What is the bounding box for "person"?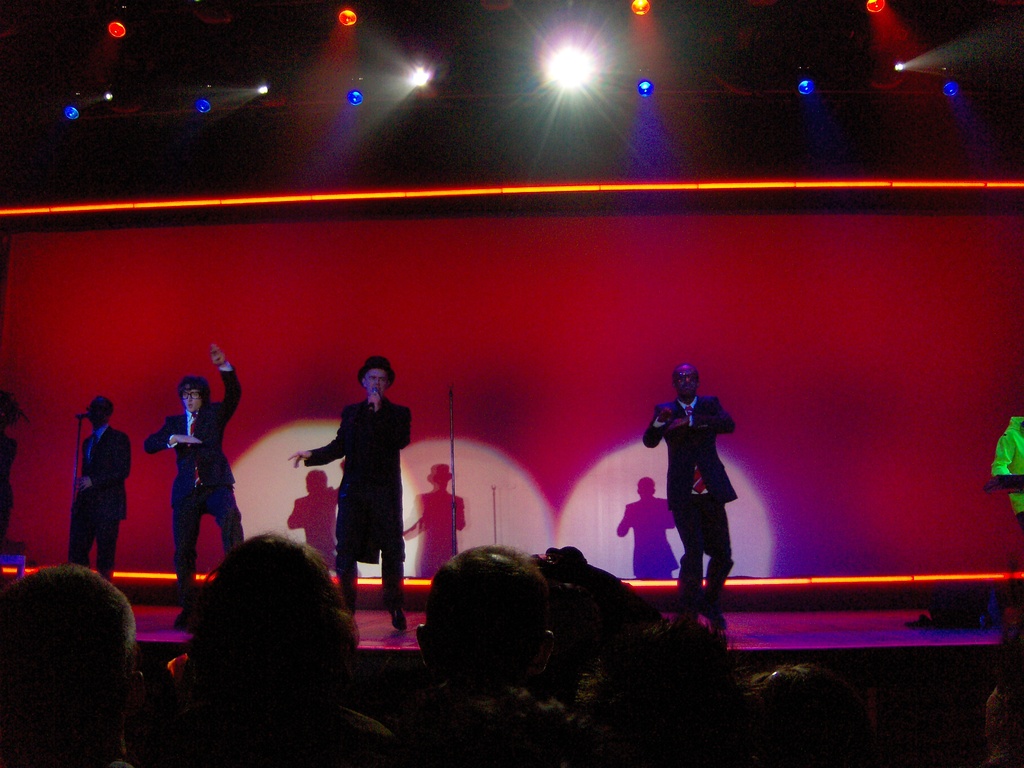
990 412 1023 529.
